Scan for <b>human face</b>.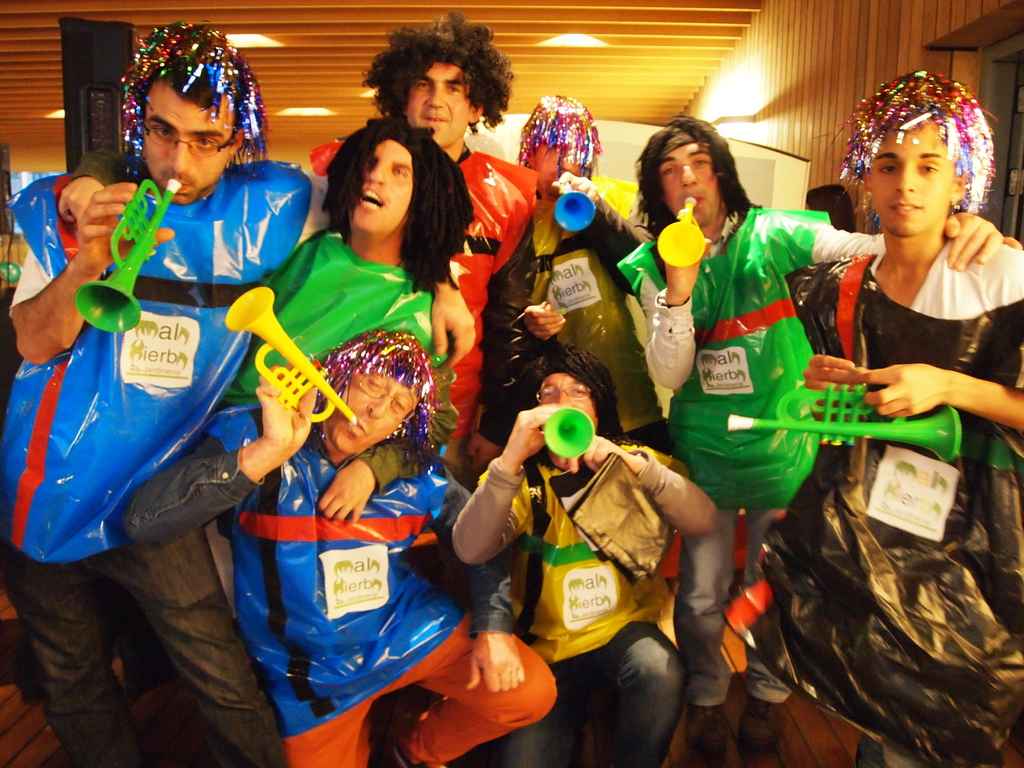
Scan result: <box>538,374,600,431</box>.
